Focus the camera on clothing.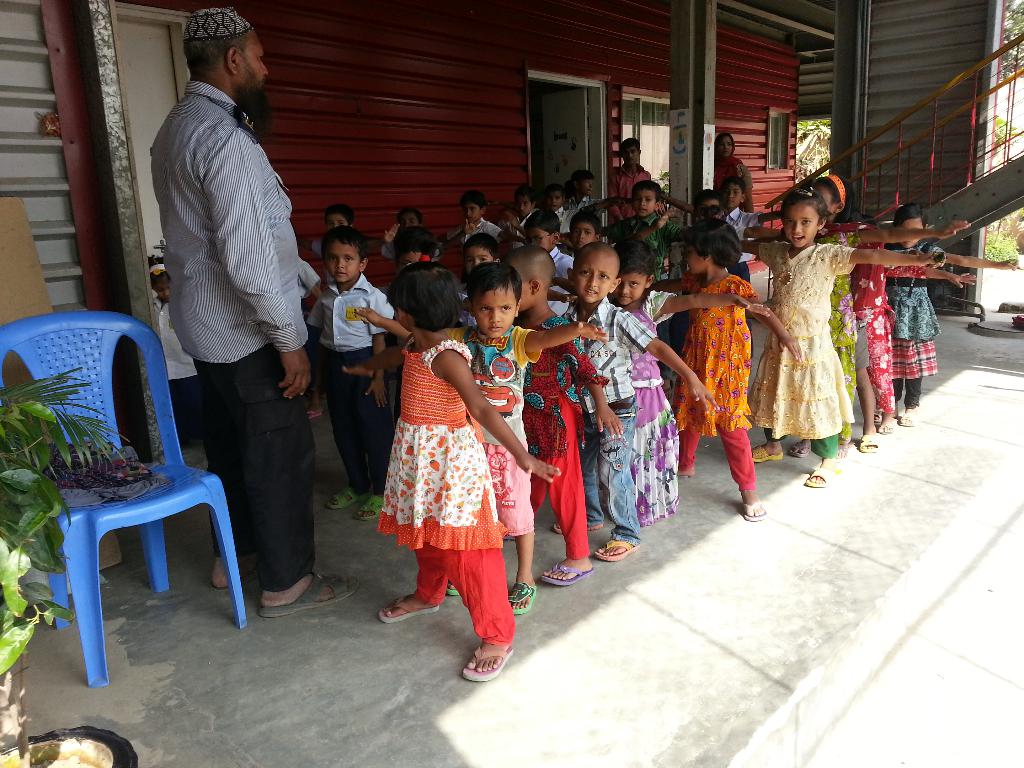
Focus region: 309 273 394 493.
